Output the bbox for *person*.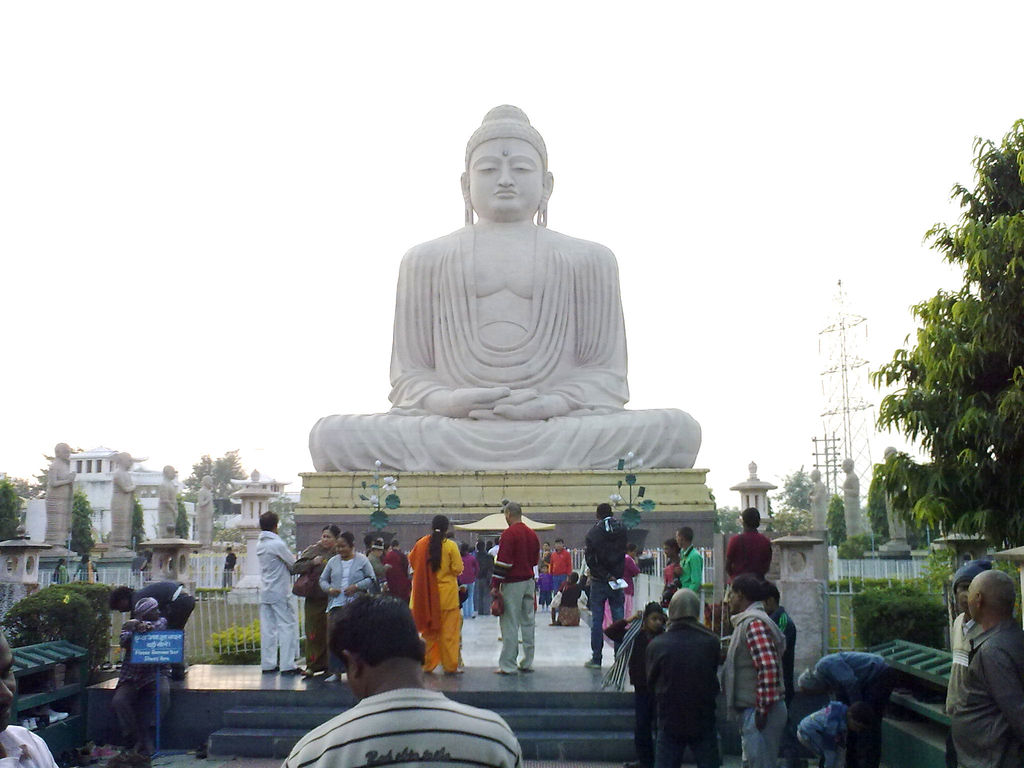
[677, 524, 697, 591].
